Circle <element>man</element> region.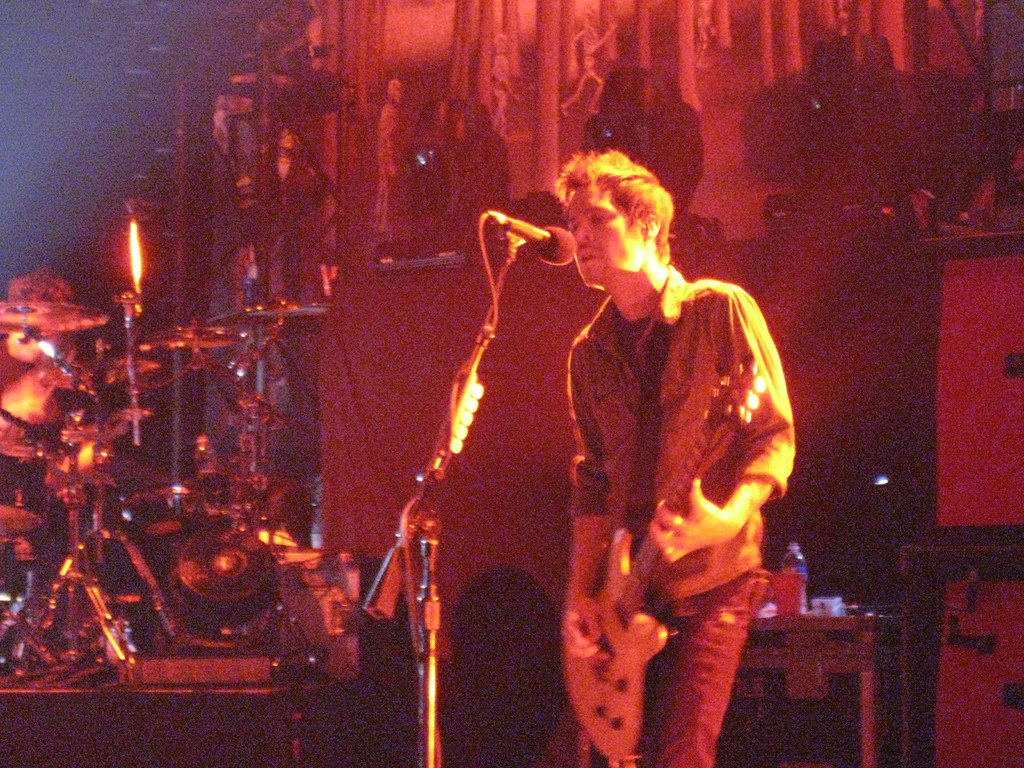
Region: [x1=496, y1=175, x2=810, y2=710].
